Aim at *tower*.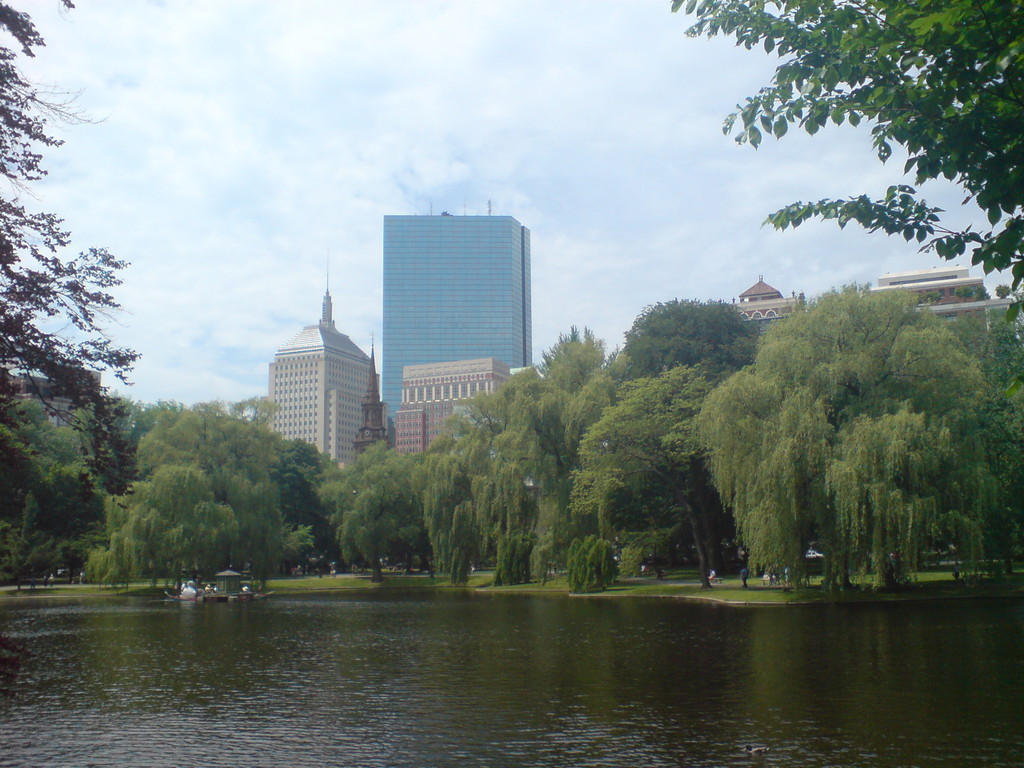
Aimed at {"x1": 383, "y1": 212, "x2": 527, "y2": 452}.
